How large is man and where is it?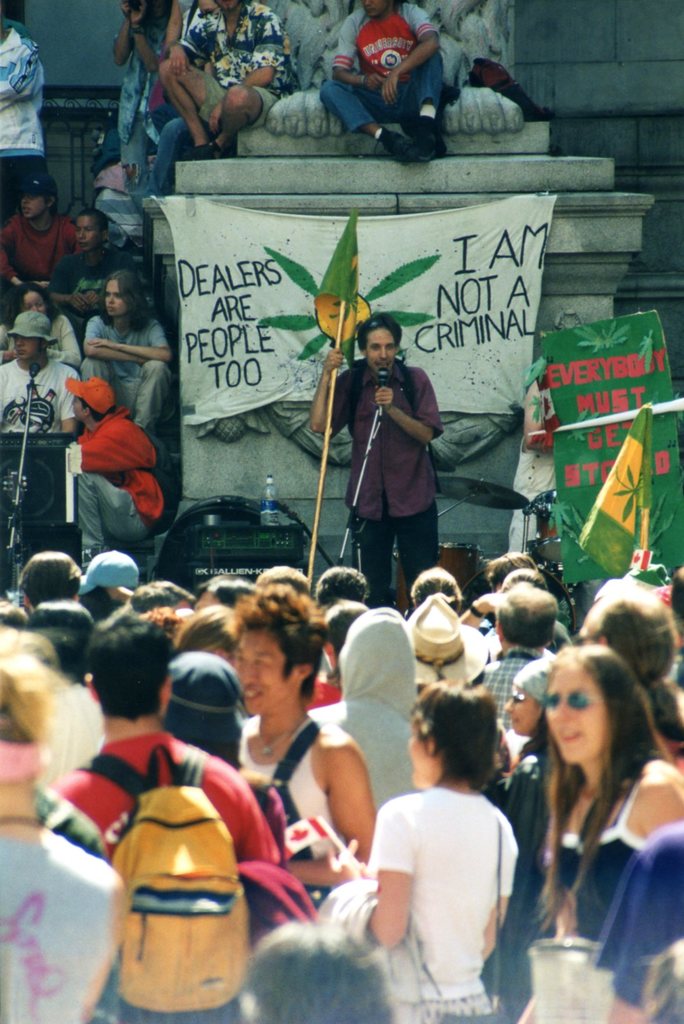
Bounding box: BBox(45, 208, 139, 339).
